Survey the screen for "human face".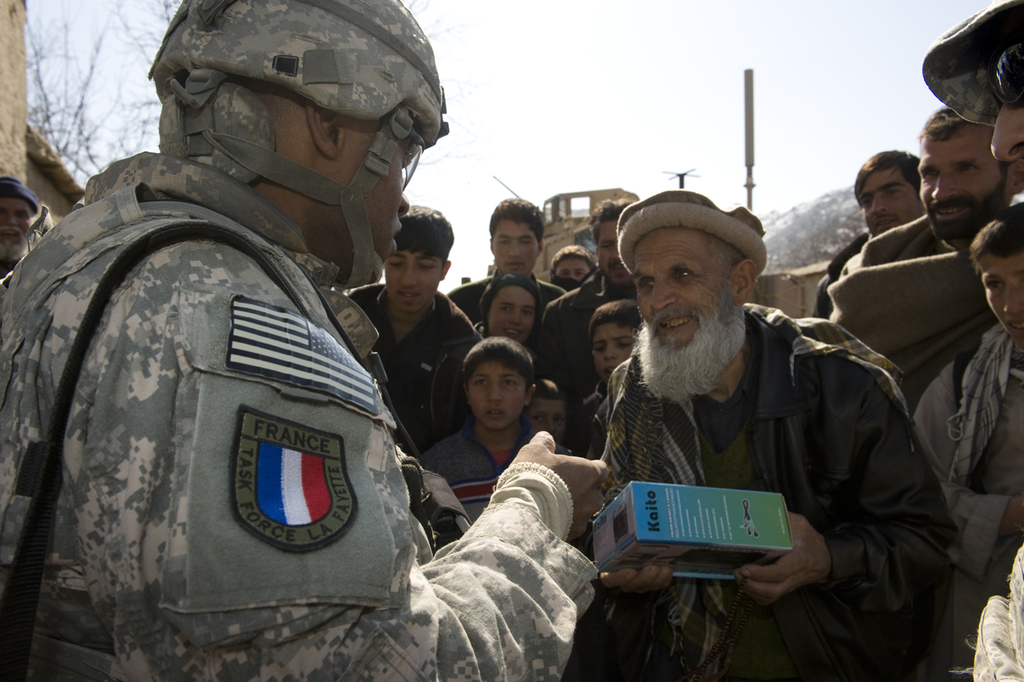
Survey found: 552/254/590/282.
